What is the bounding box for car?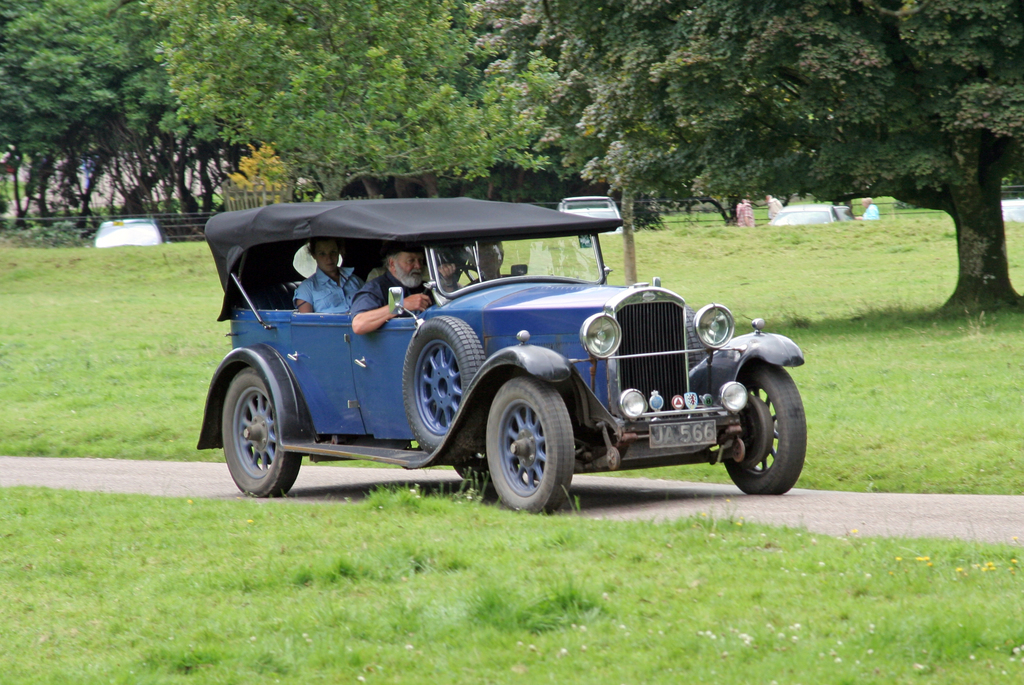
{"x1": 182, "y1": 184, "x2": 803, "y2": 528}.
